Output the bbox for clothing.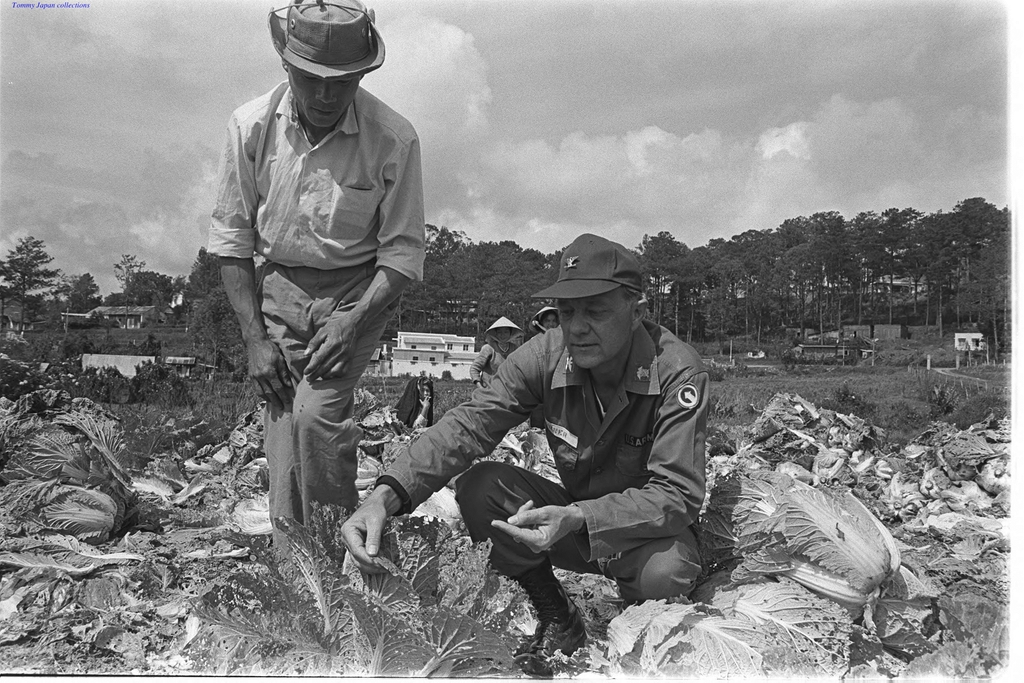
x1=203 y1=76 x2=423 y2=545.
